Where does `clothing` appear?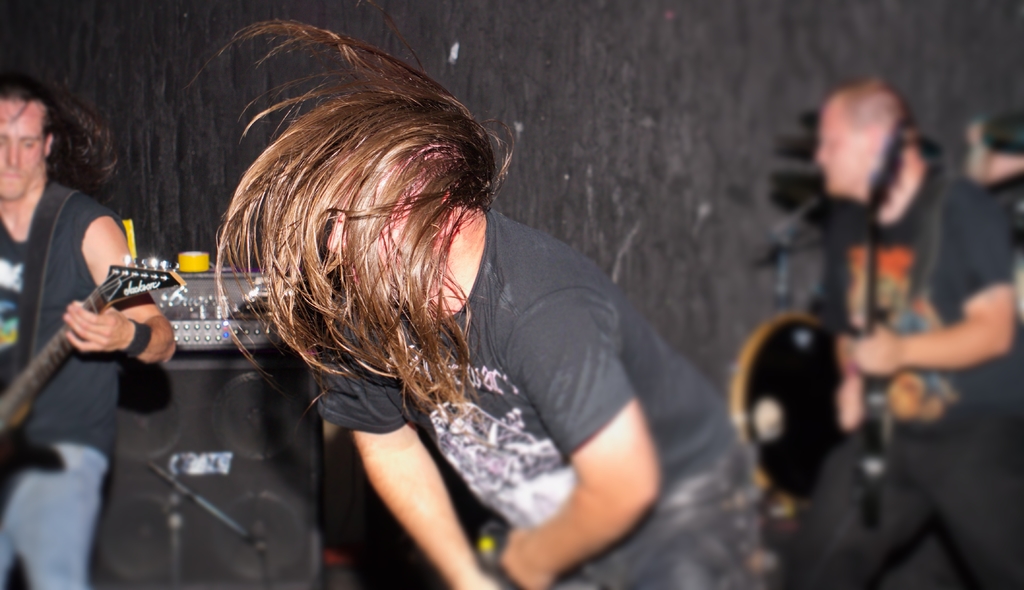
Appears at BBox(780, 169, 1023, 589).
